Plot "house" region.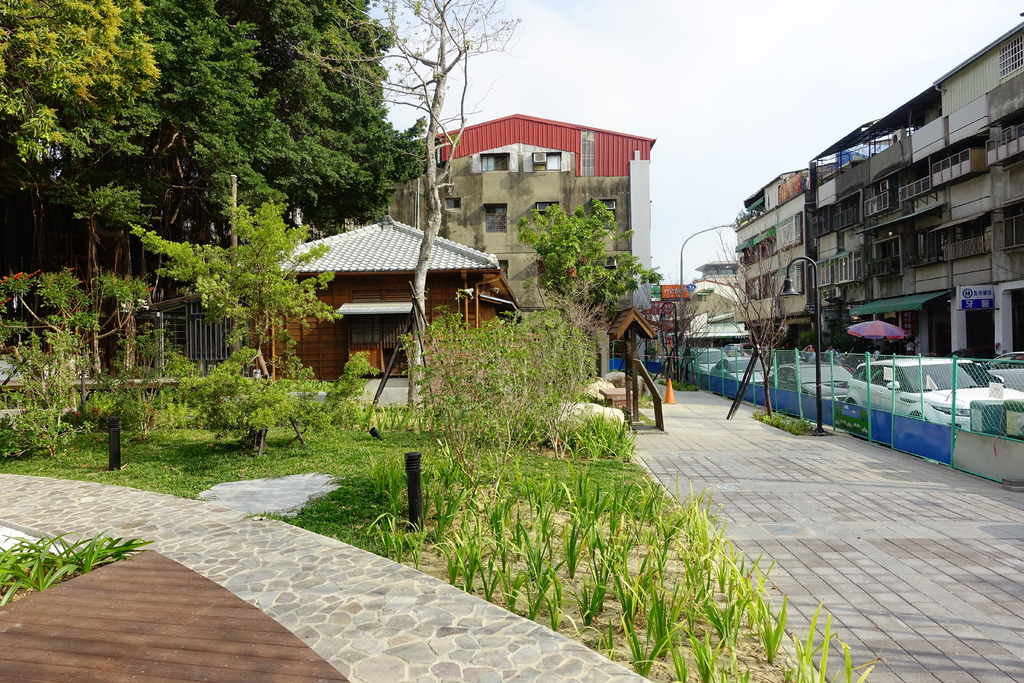
Plotted at (x1=693, y1=254, x2=737, y2=288).
